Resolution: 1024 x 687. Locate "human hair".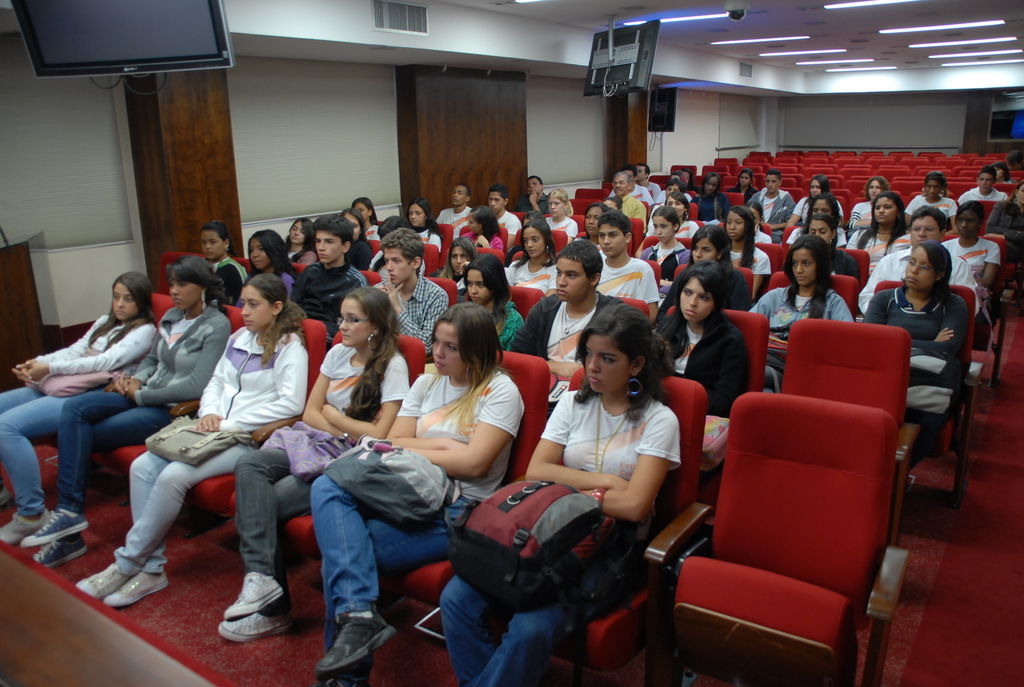
[x1=426, y1=302, x2=505, y2=433].
